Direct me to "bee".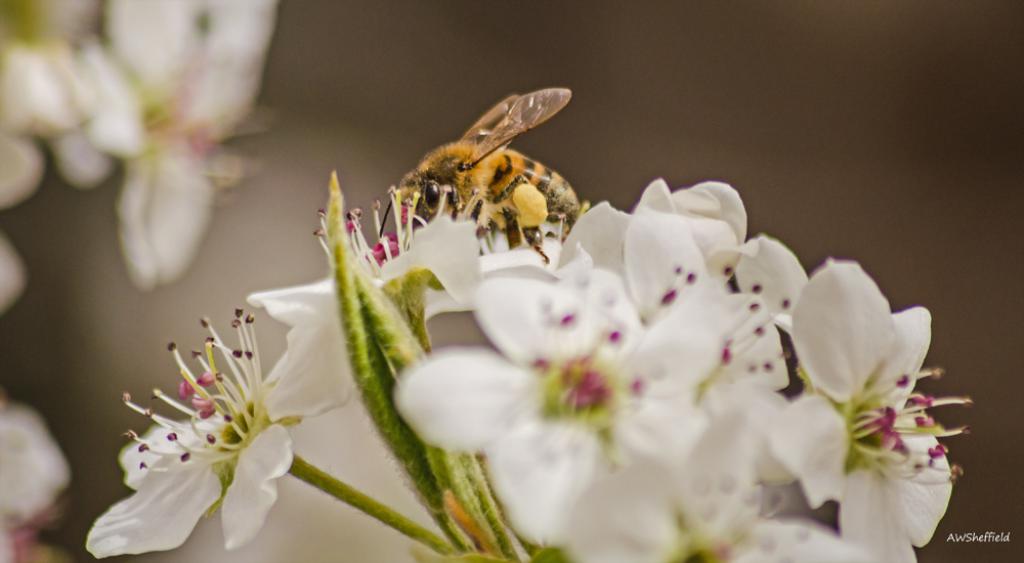
Direction: bbox=[358, 80, 595, 273].
